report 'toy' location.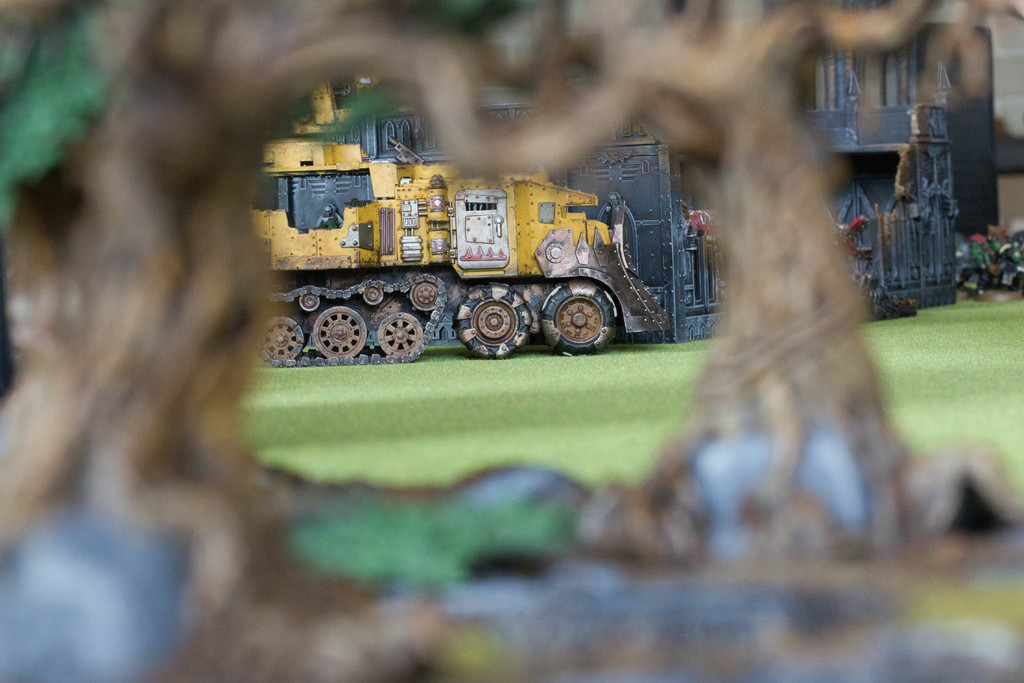
Report: box(253, 80, 673, 376).
